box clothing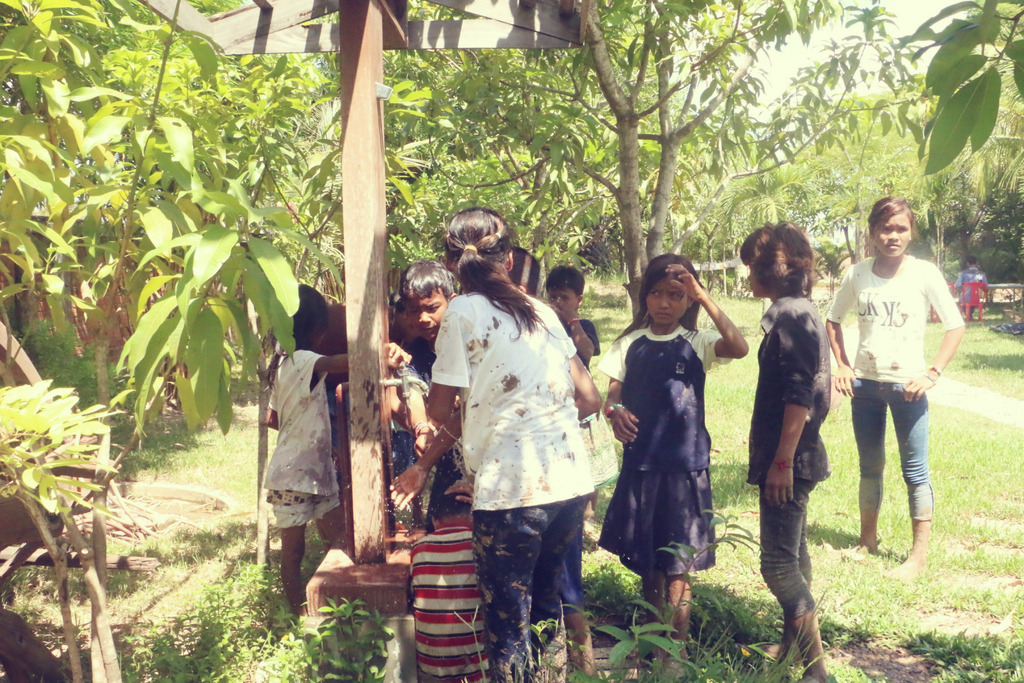
rect(560, 318, 604, 352)
